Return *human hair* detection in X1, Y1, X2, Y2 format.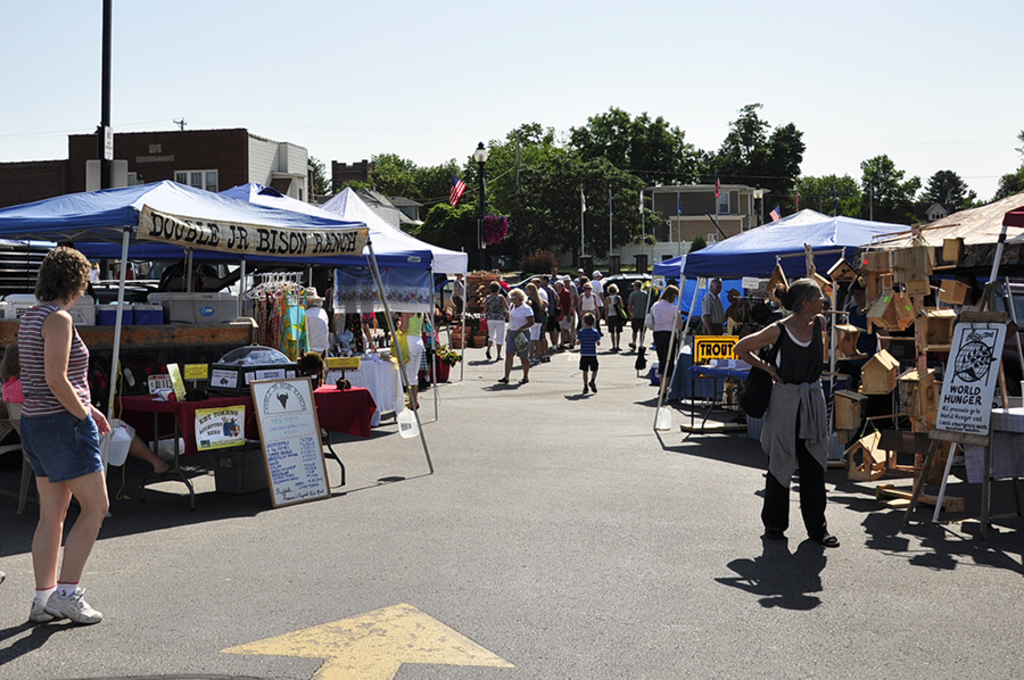
542, 273, 550, 285.
